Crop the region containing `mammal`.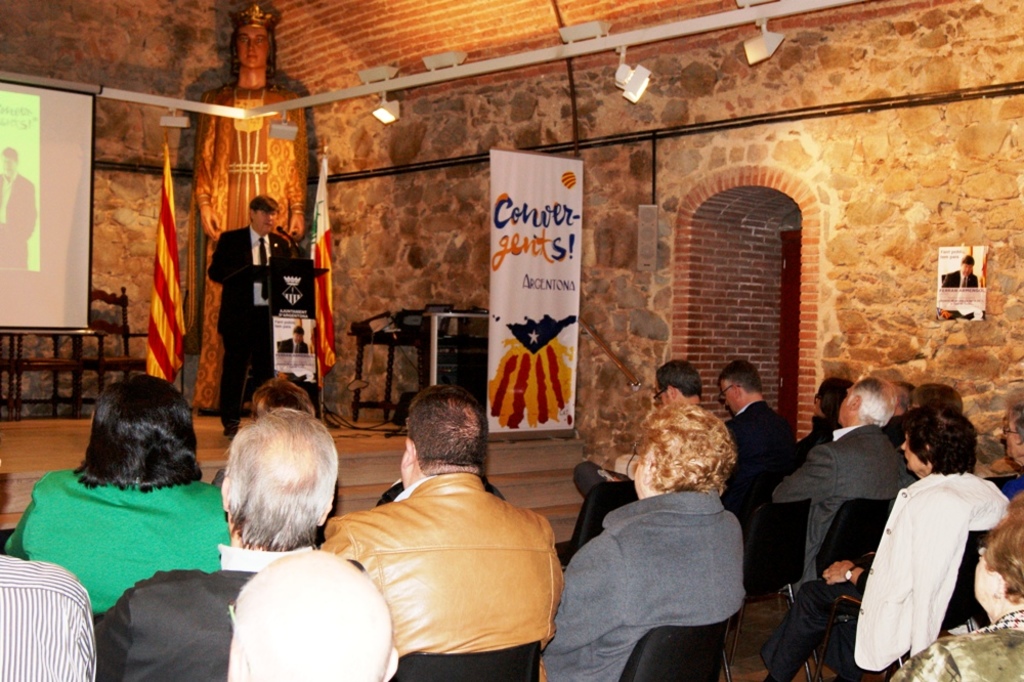
Crop region: [0, 453, 97, 681].
